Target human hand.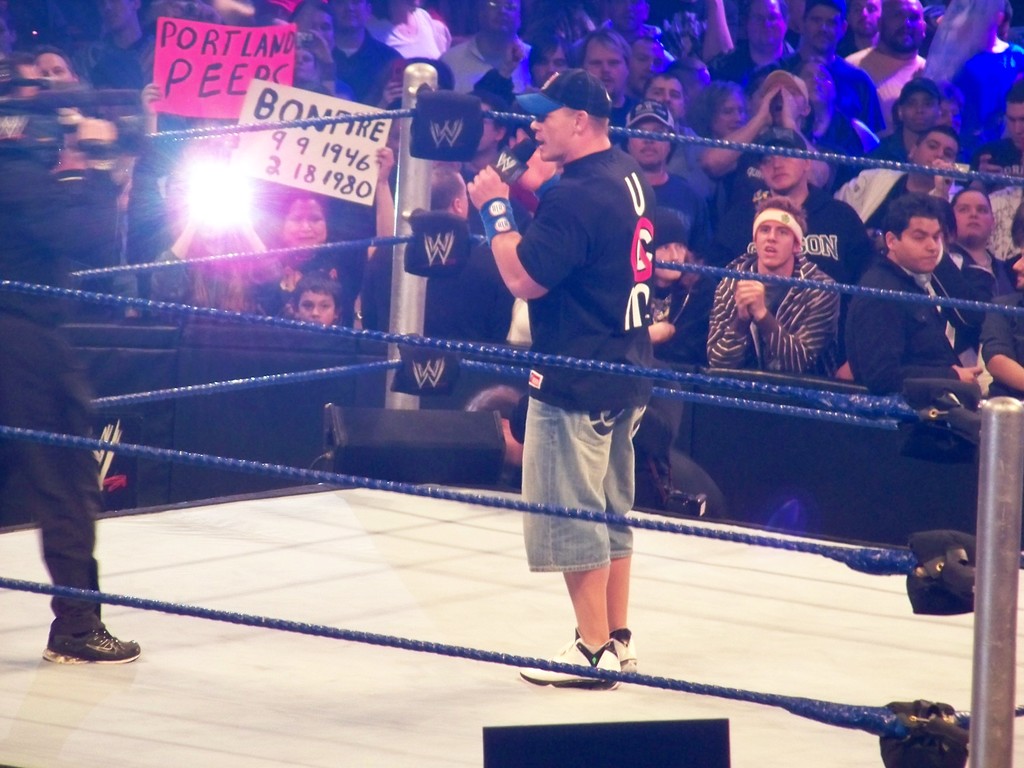
Target region: [932, 159, 955, 196].
